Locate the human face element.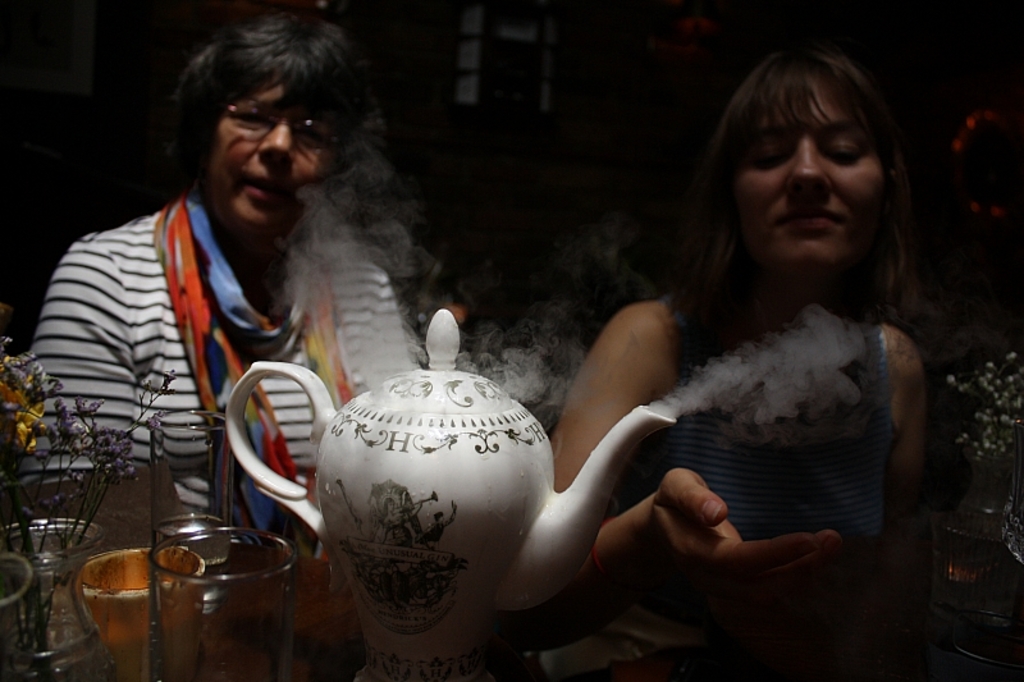
Element bbox: BBox(434, 511, 448, 527).
